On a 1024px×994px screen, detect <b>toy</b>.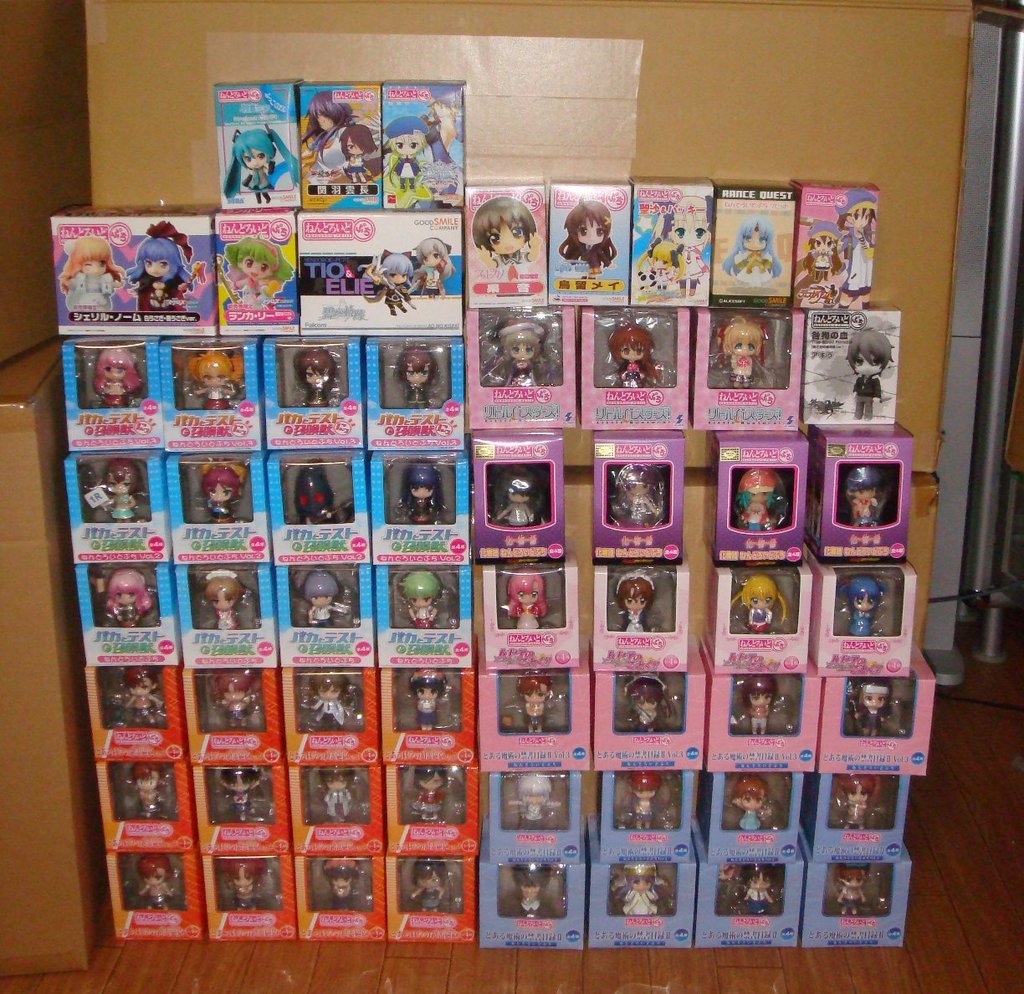
box(185, 341, 243, 402).
